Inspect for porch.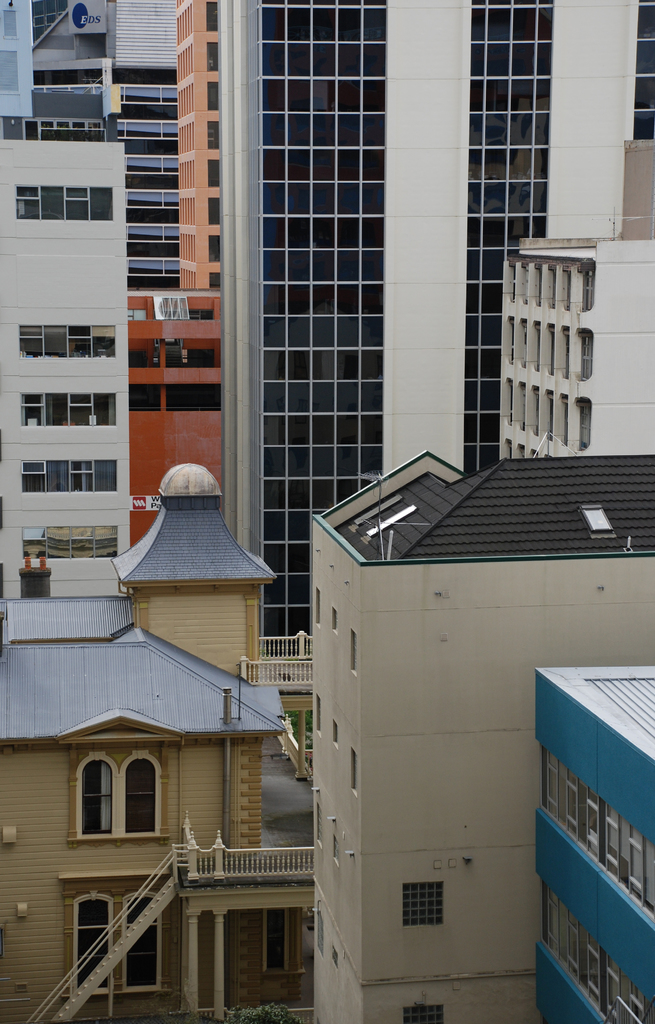
Inspection: [left=238, top=626, right=320, bottom=694].
